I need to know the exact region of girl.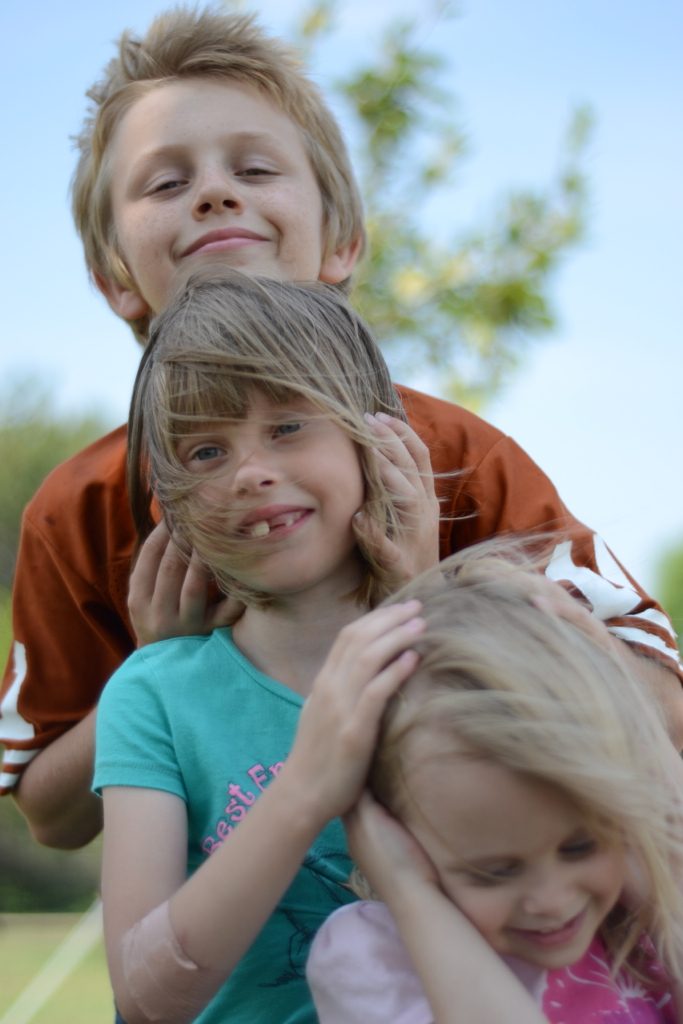
Region: 84:261:458:1023.
